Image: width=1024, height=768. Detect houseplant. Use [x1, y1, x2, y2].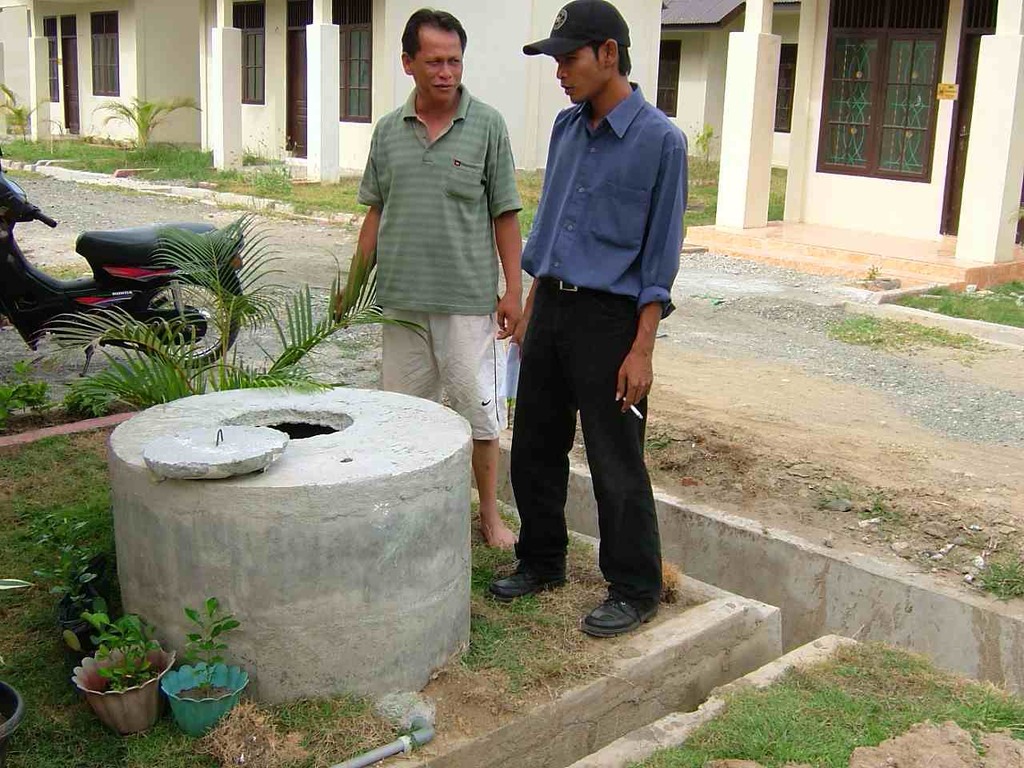
[57, 605, 171, 738].
